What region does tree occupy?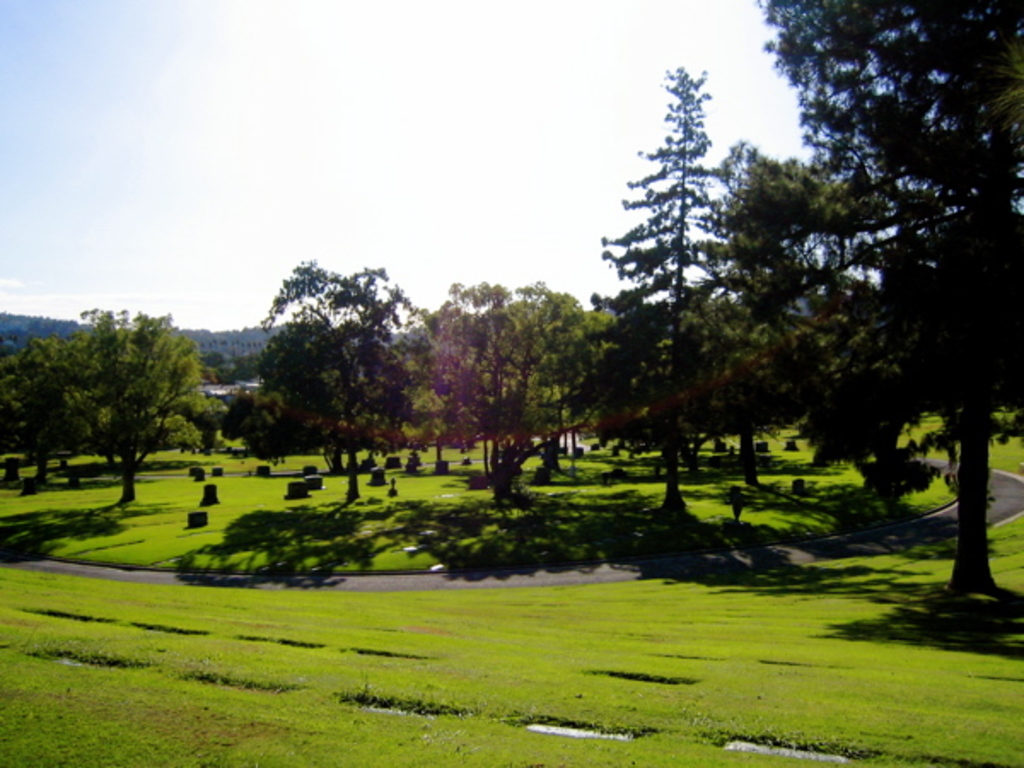
(207,258,430,502).
